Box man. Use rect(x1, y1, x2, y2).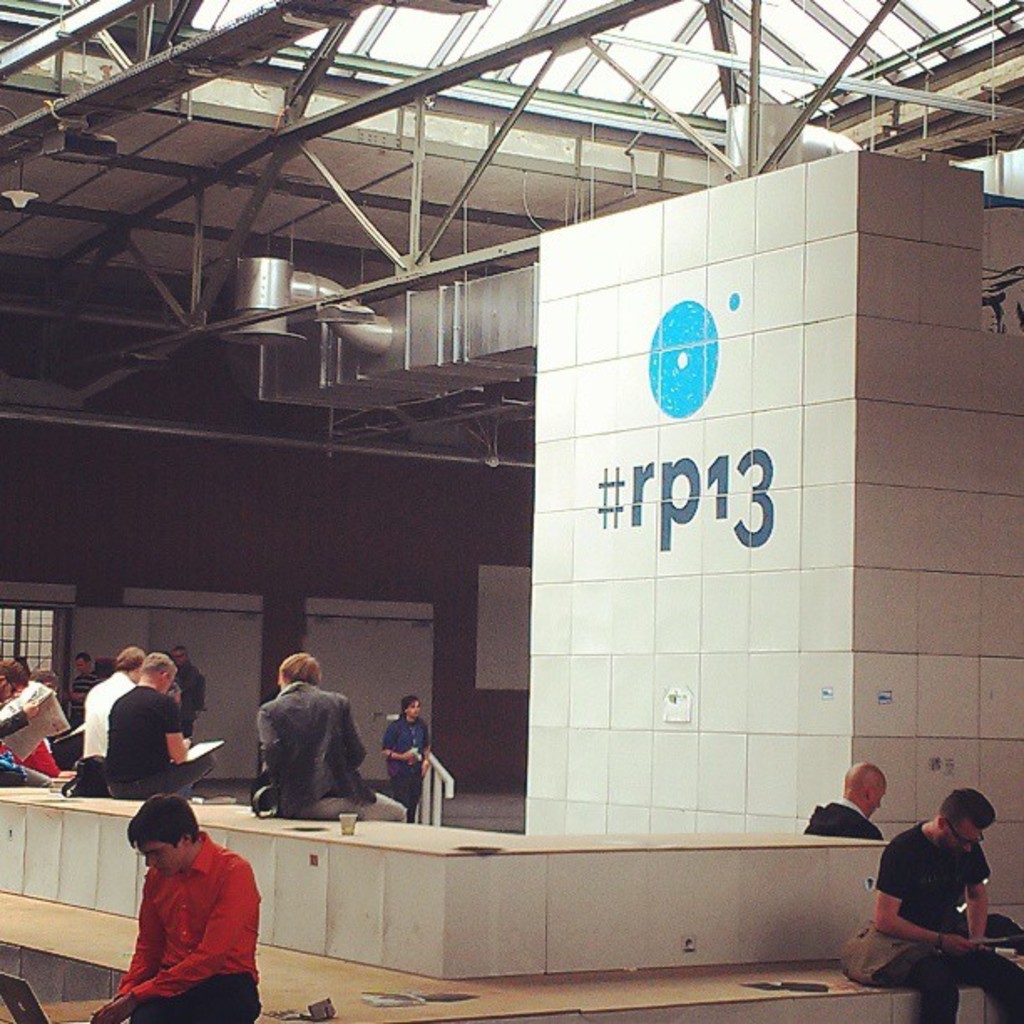
rect(801, 756, 882, 837).
